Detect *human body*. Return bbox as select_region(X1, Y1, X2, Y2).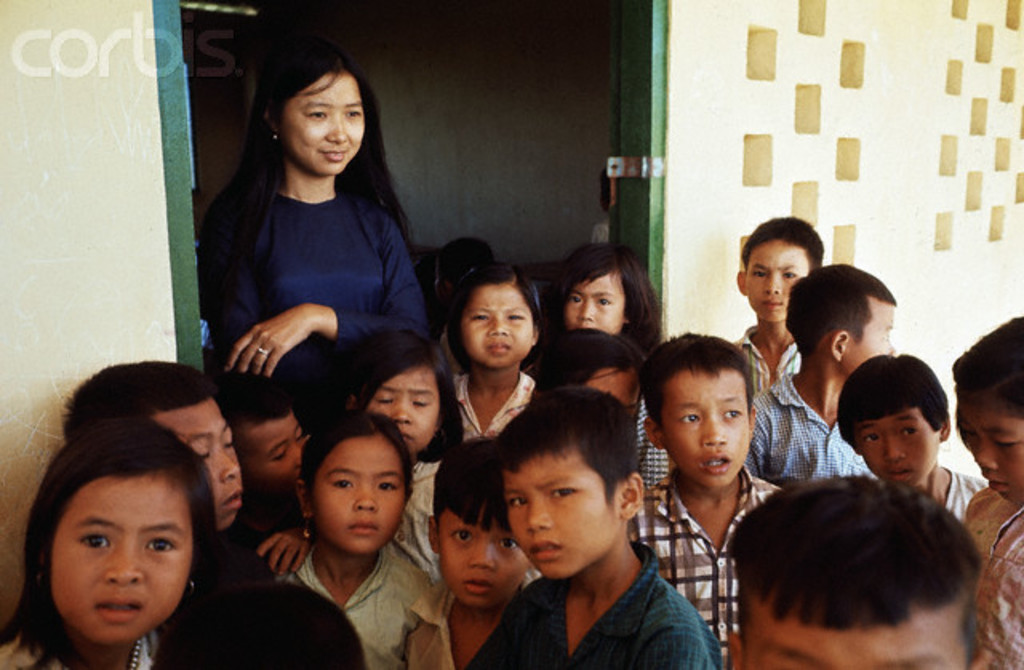
select_region(734, 373, 882, 486).
